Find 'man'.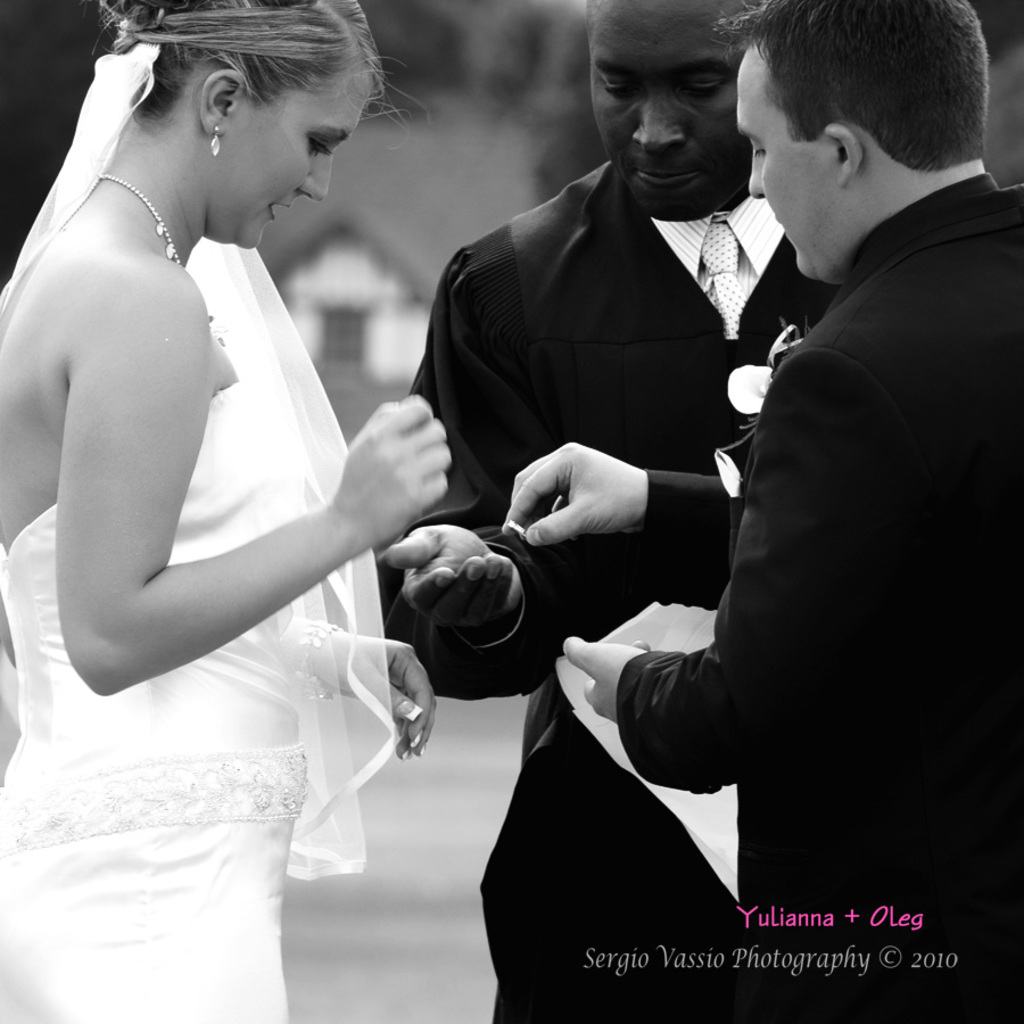
detection(504, 0, 1023, 1023).
